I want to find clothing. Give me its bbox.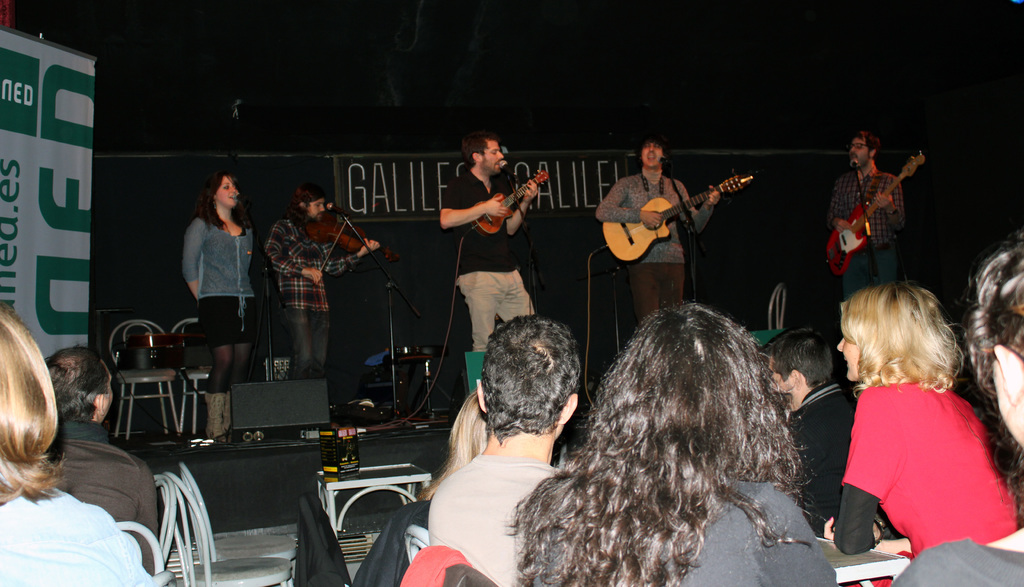
(left=263, top=213, right=359, bottom=372).
